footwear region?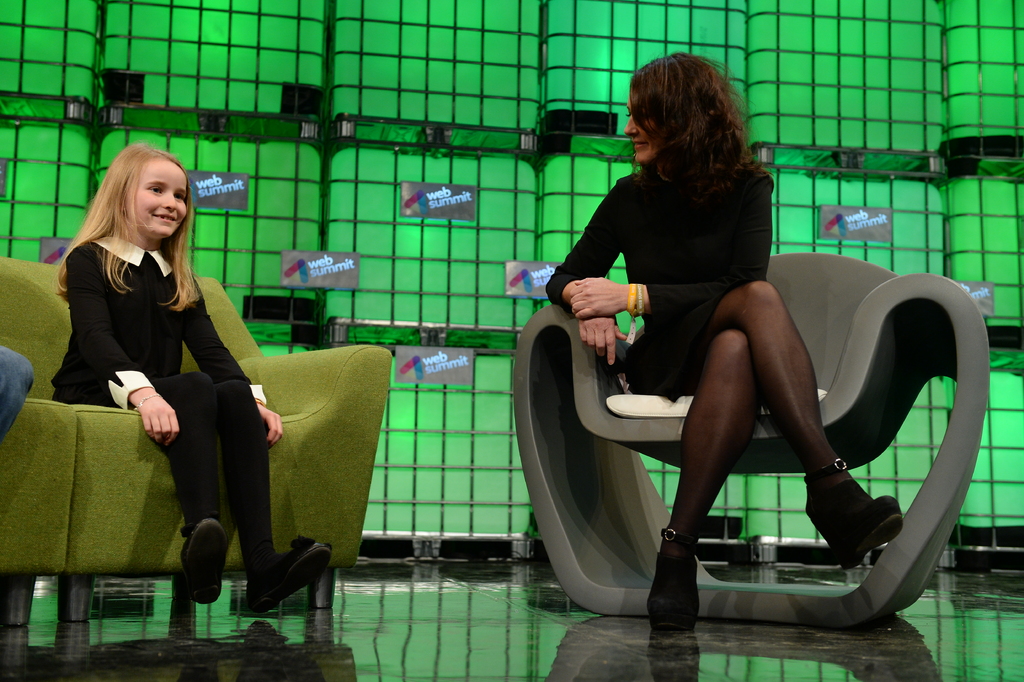
rect(645, 528, 698, 632)
